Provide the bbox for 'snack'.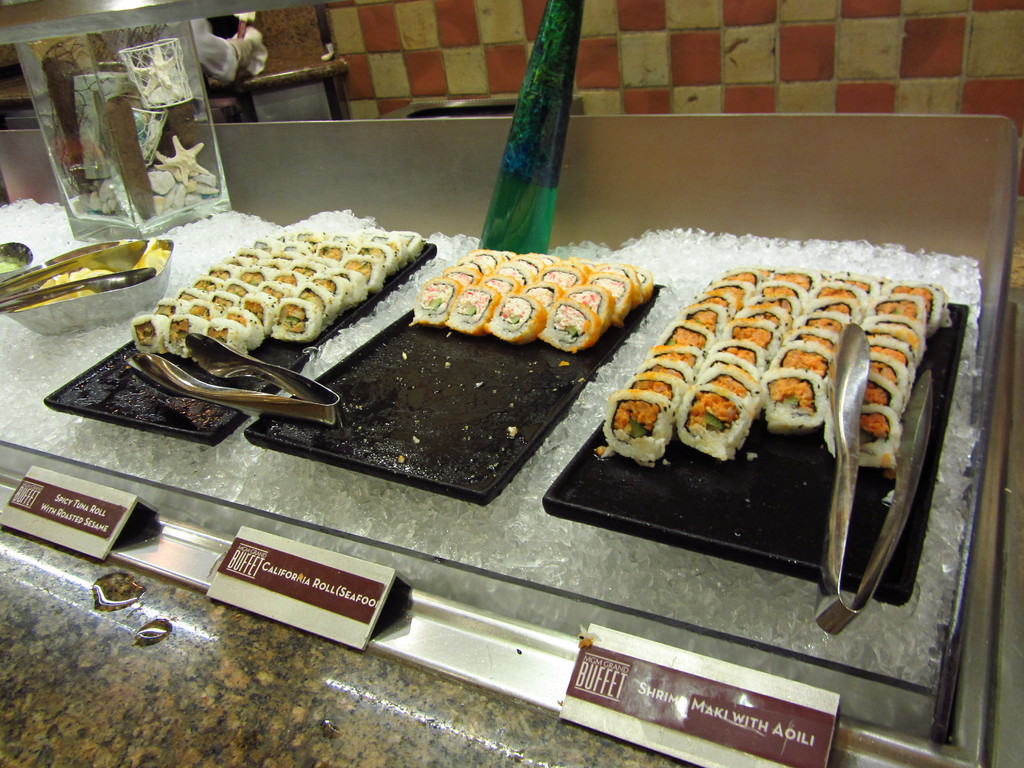
(x1=124, y1=204, x2=433, y2=377).
